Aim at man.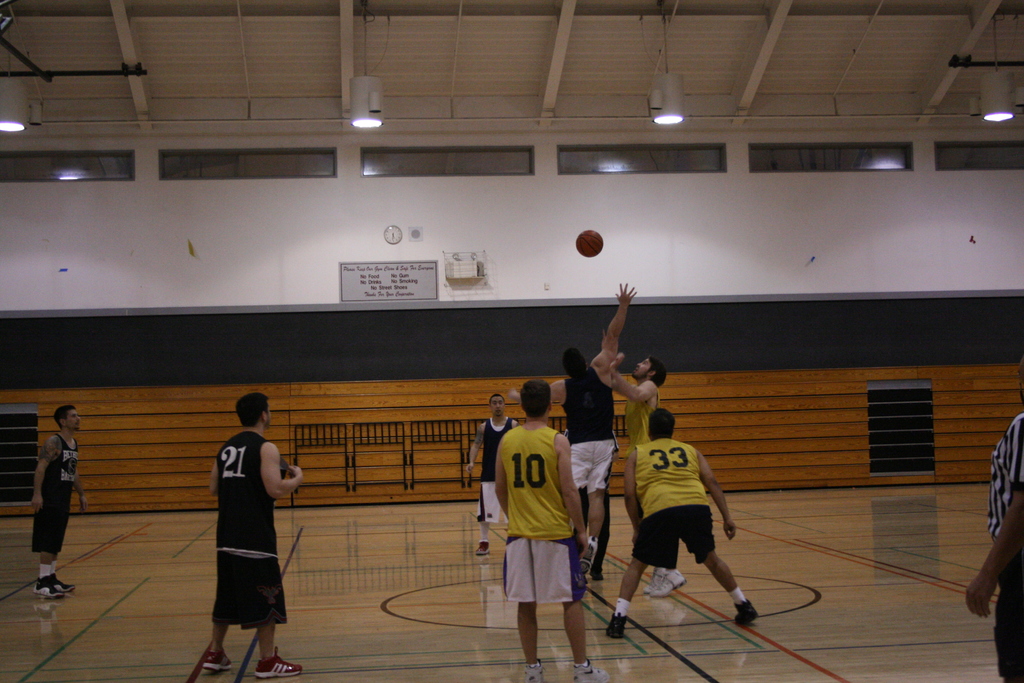
Aimed at 596/324/687/595.
